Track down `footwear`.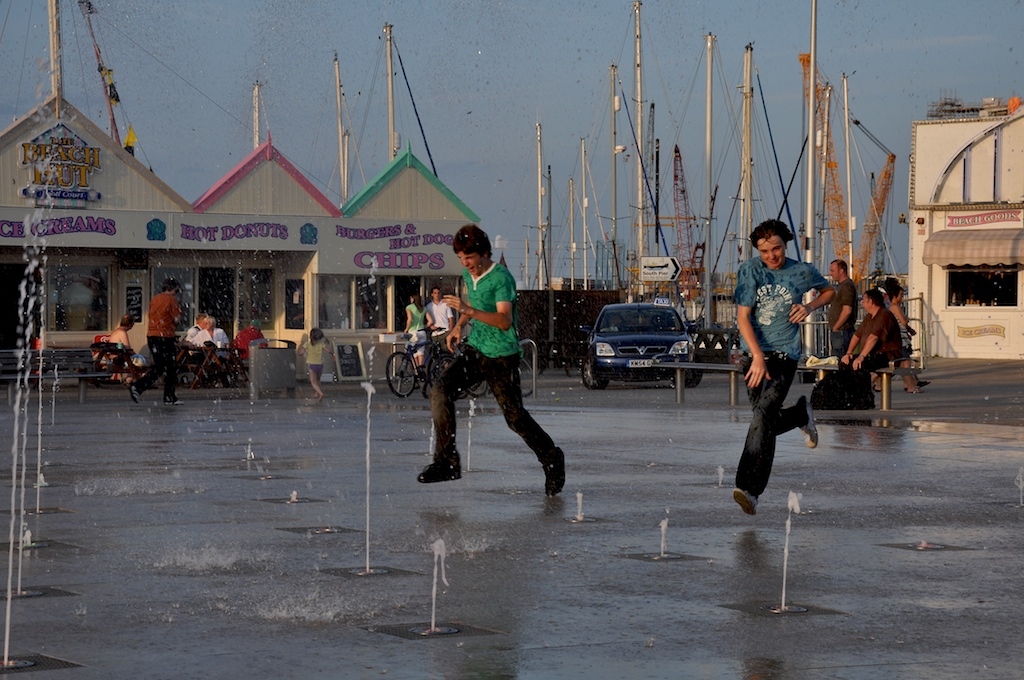
Tracked to box(417, 453, 463, 481).
